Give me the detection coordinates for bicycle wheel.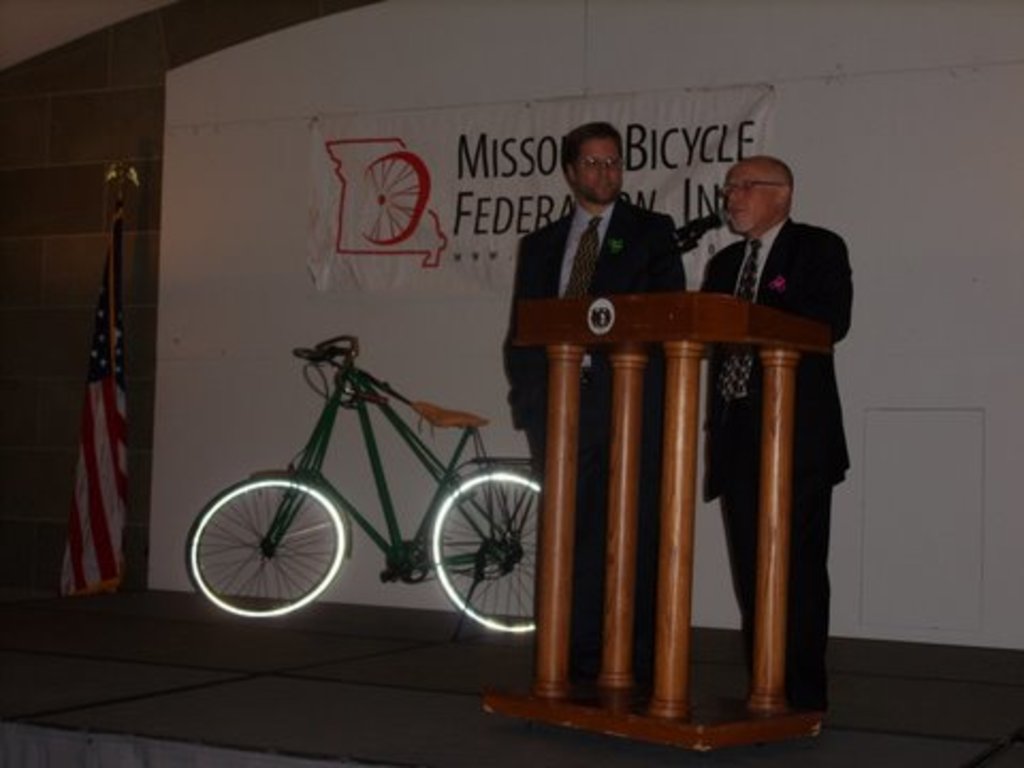
(x1=422, y1=467, x2=544, y2=638).
